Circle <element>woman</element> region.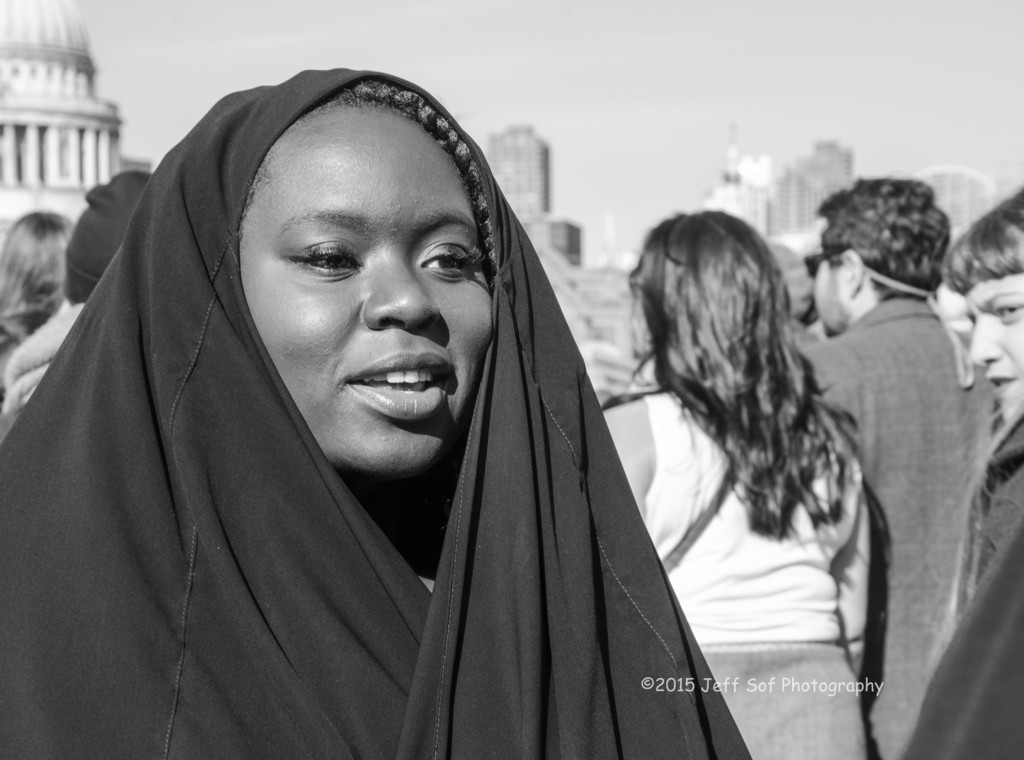
Region: [0, 207, 76, 365].
